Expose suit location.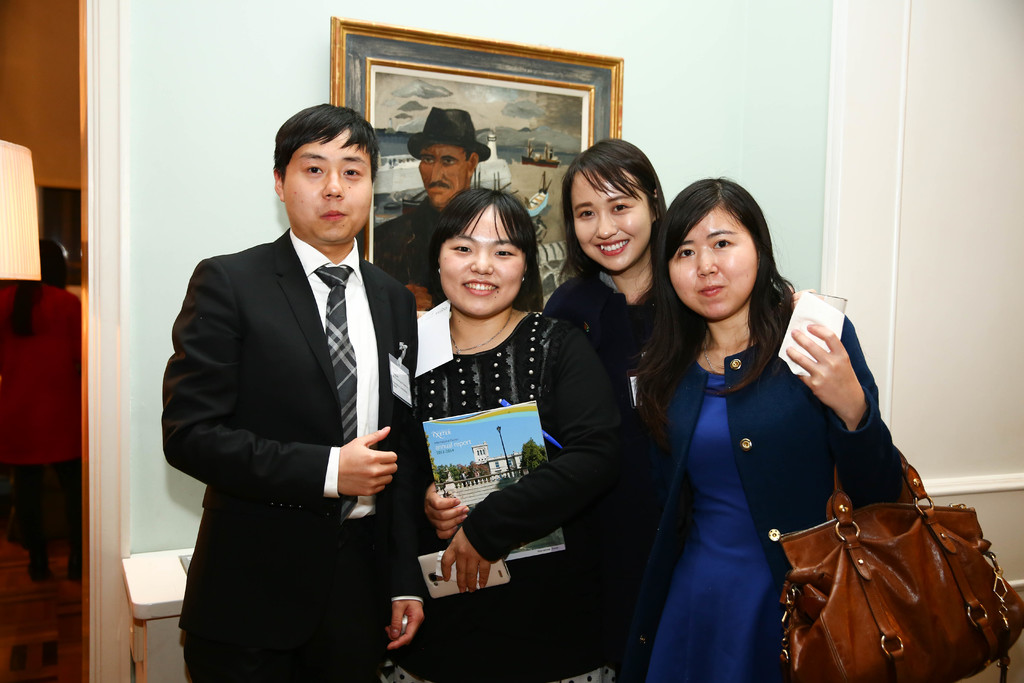
Exposed at 165 132 429 668.
